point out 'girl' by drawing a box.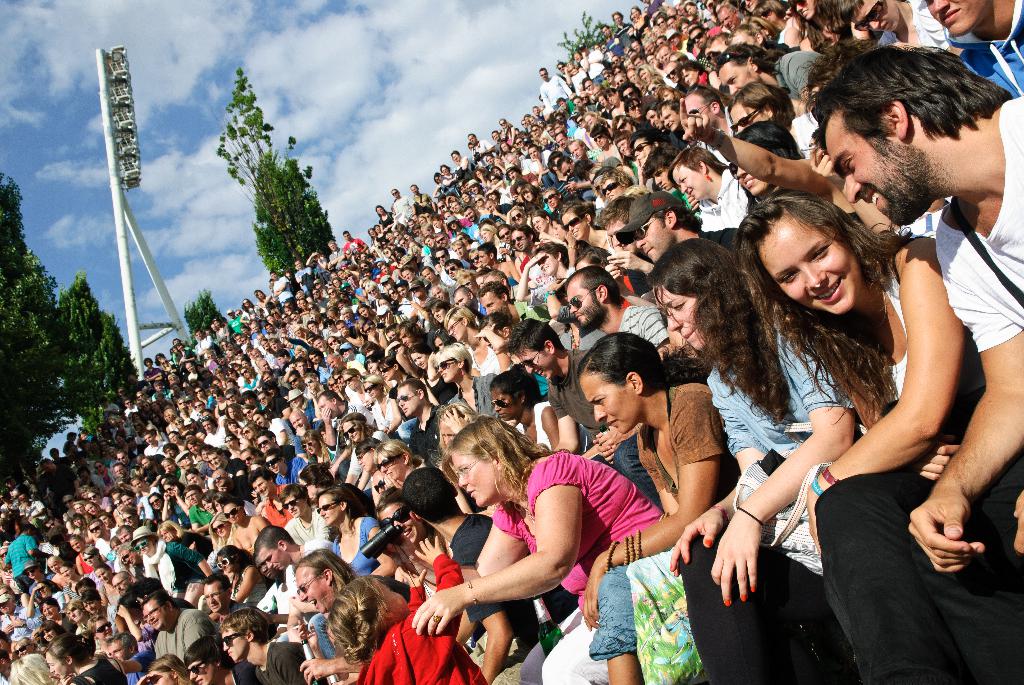
bbox=(177, 344, 195, 374).
